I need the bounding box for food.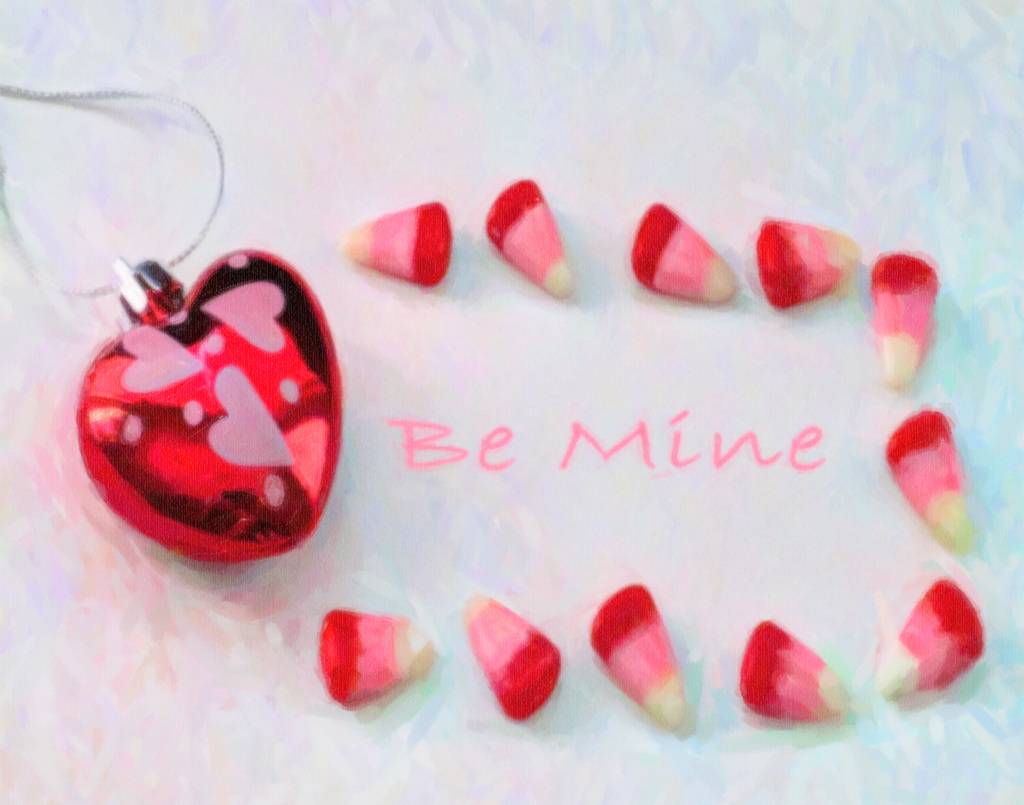
Here it is: pyautogui.locateOnScreen(338, 200, 451, 289).
